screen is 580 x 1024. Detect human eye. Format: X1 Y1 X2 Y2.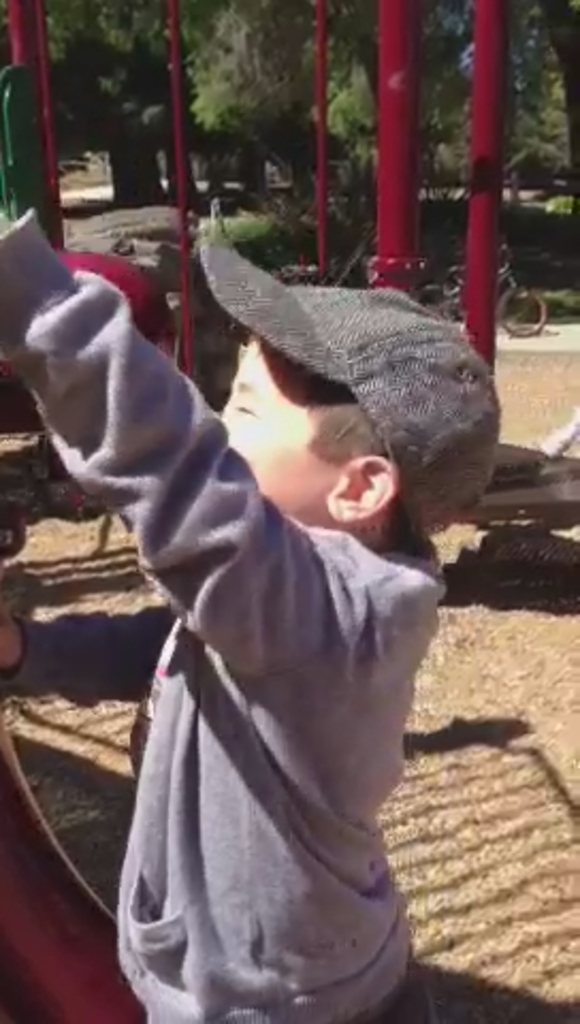
235 407 254 418.
